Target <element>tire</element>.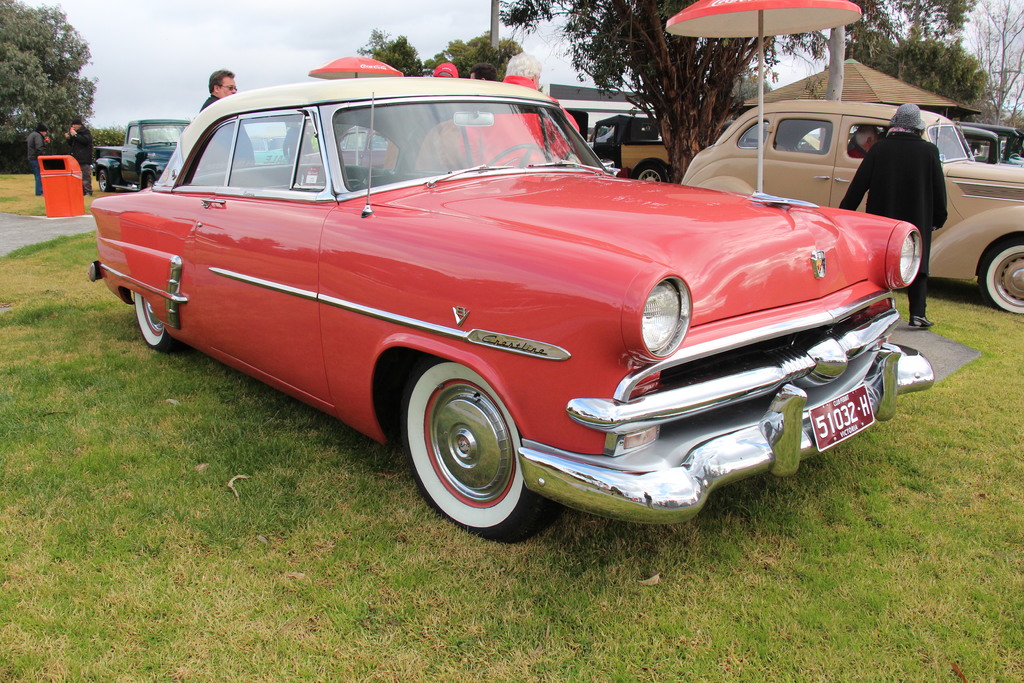
Target region: box=[403, 361, 545, 537].
